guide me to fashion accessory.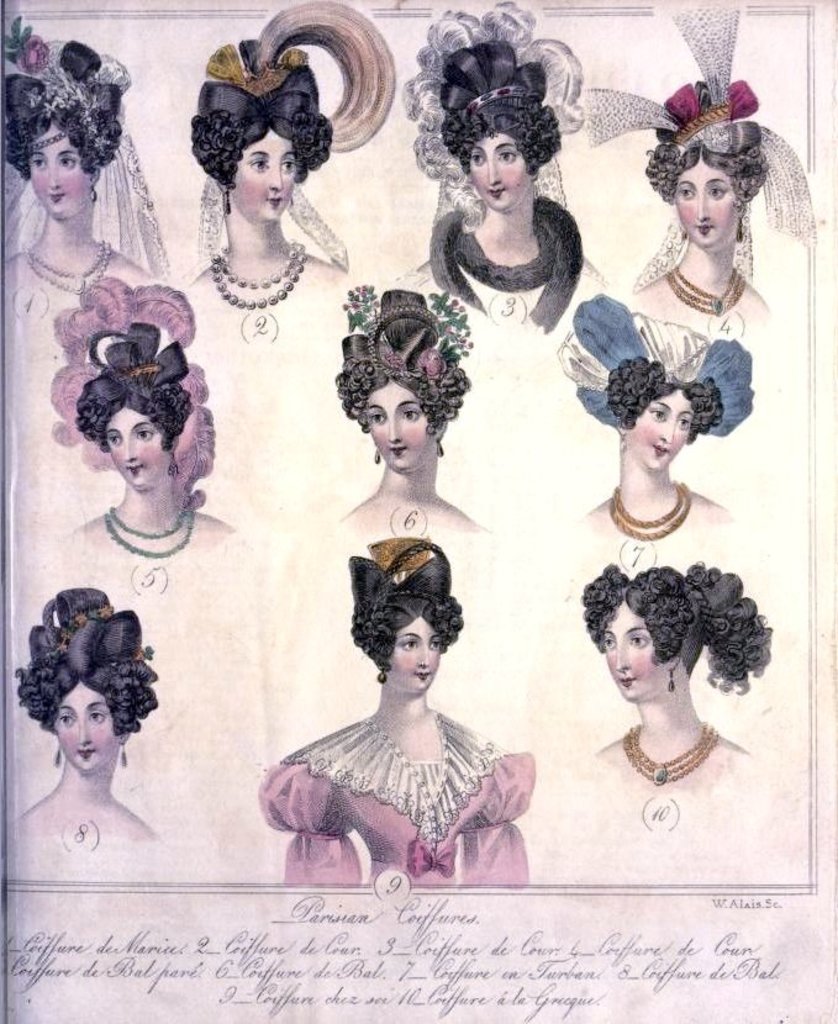
Guidance: region(54, 602, 116, 655).
